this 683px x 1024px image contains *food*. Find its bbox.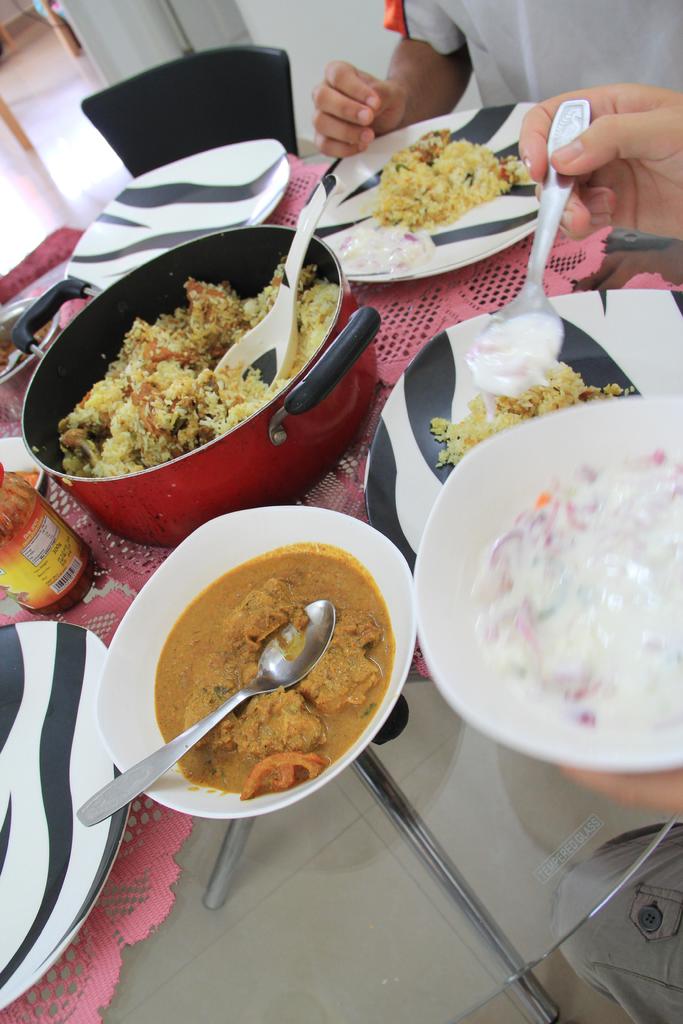
(425,312,636,473).
